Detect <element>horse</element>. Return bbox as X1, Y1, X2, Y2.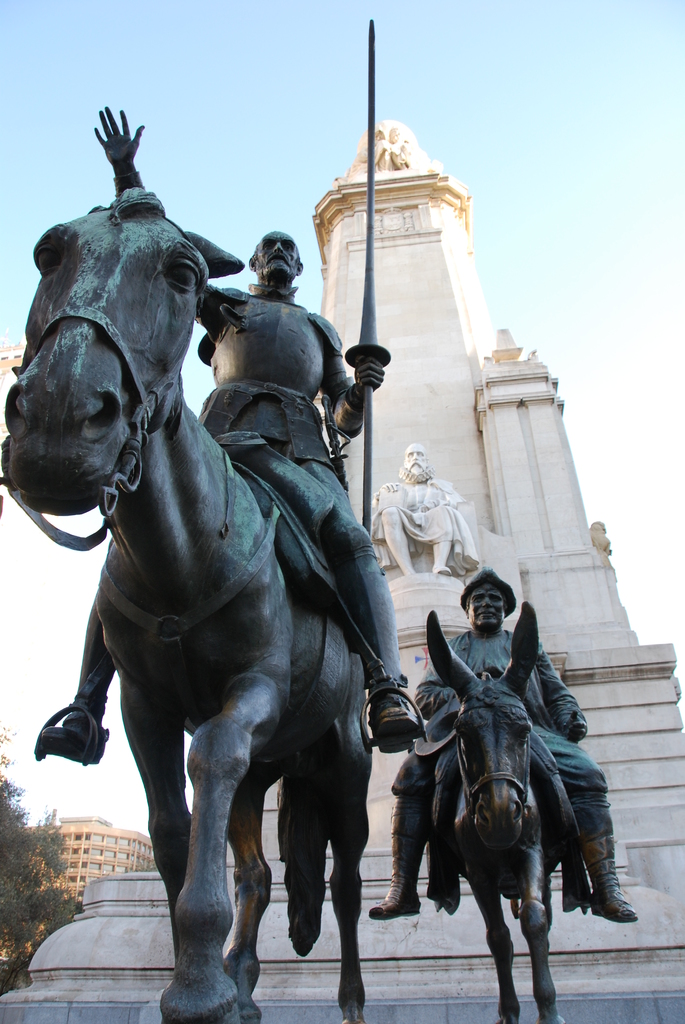
0, 188, 379, 1023.
